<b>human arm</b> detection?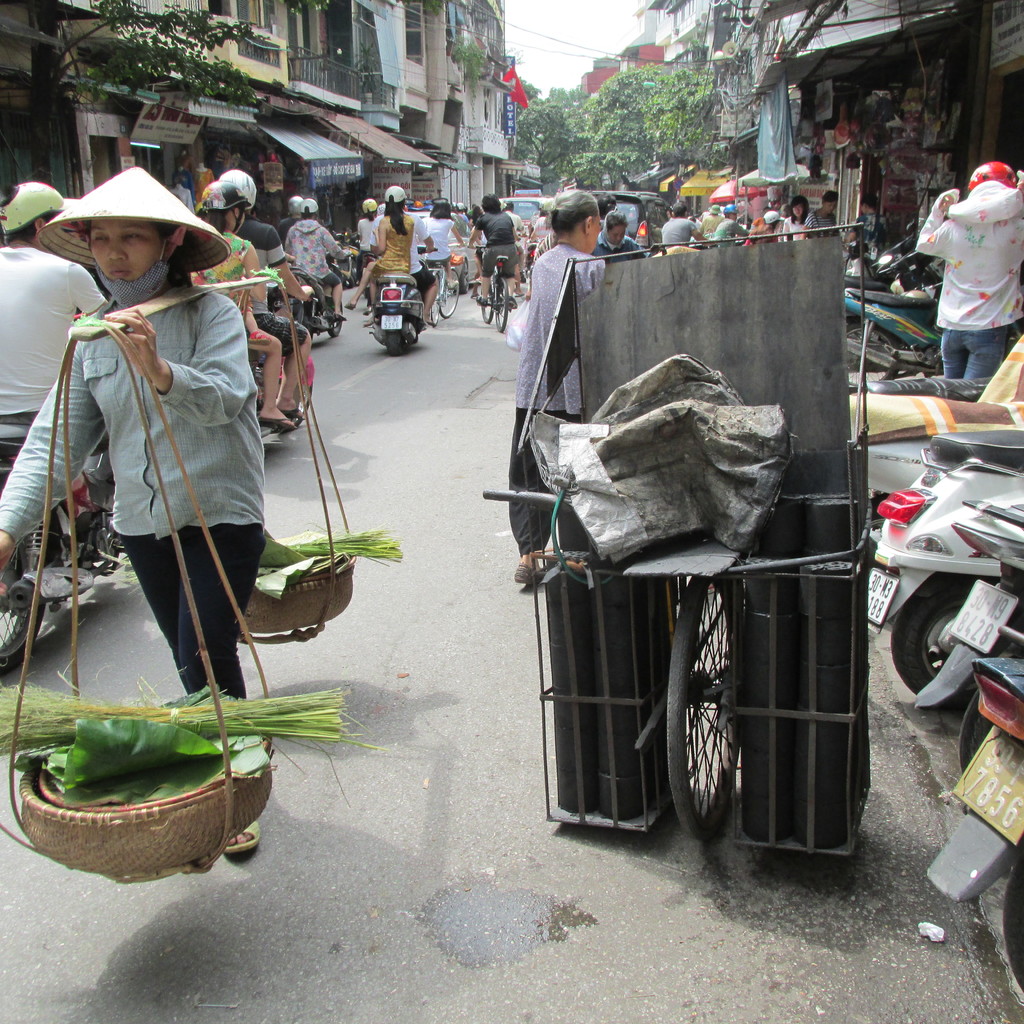
bbox=[73, 261, 106, 316]
